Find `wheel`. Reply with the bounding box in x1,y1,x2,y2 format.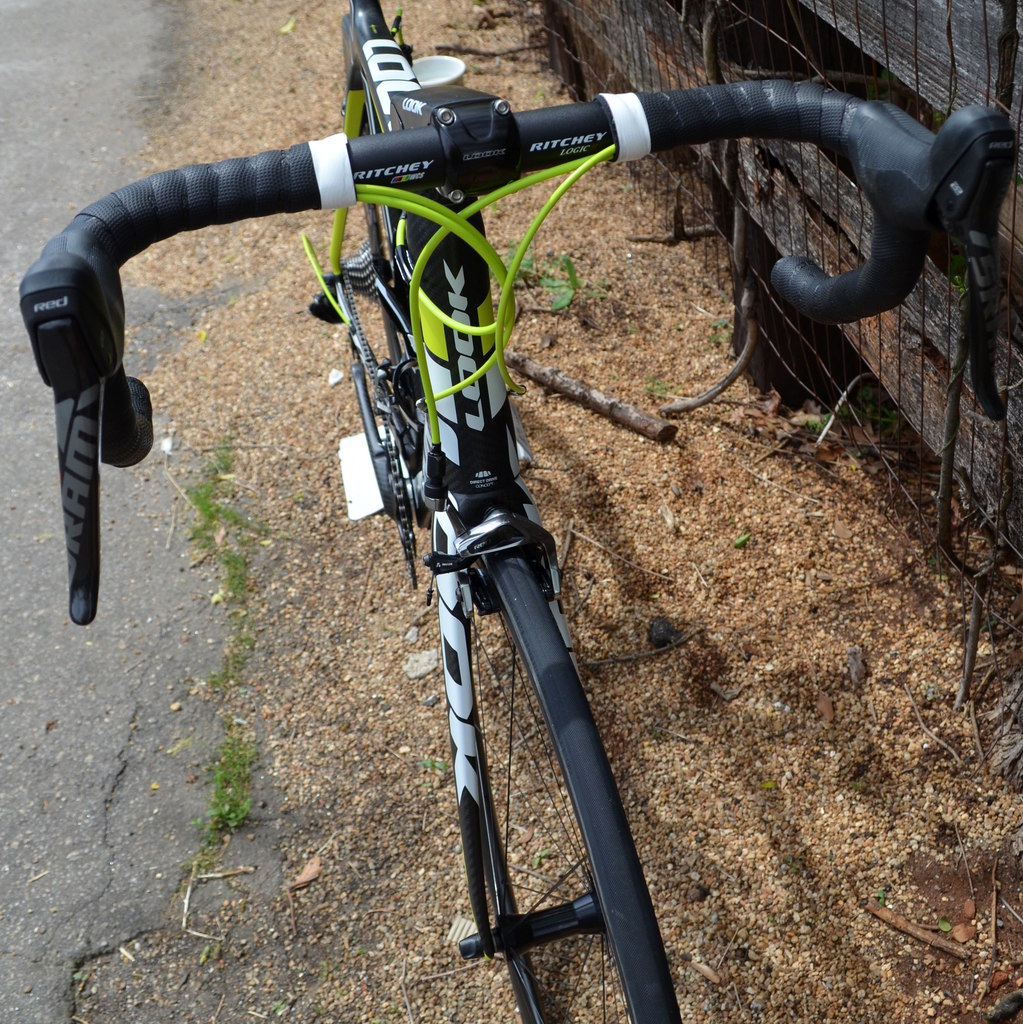
450,539,655,995.
